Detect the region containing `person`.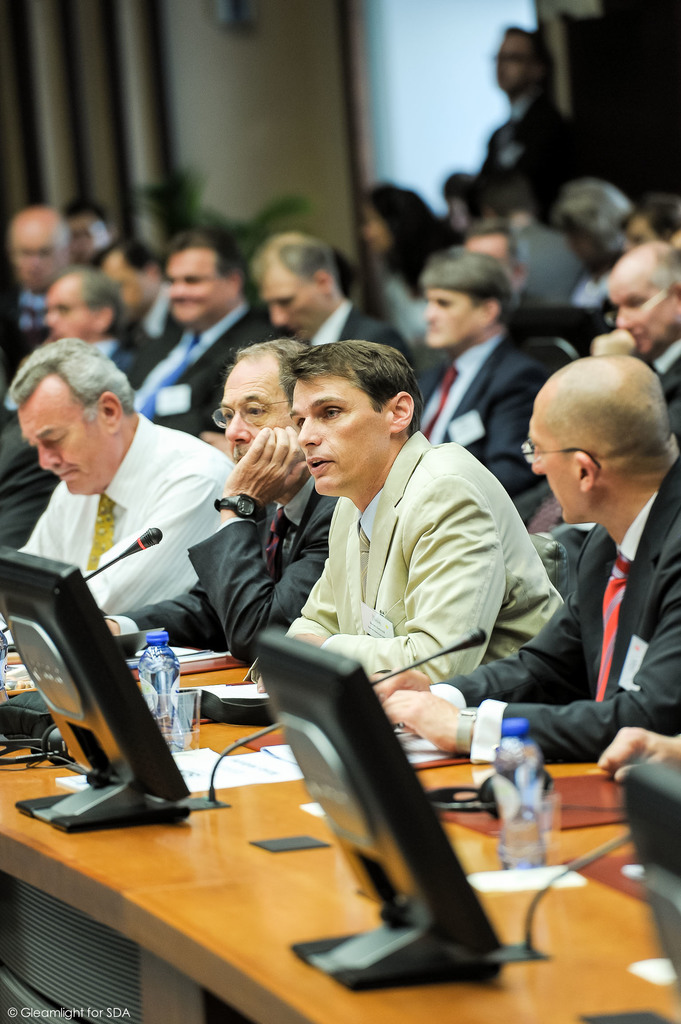
0,262,147,458.
